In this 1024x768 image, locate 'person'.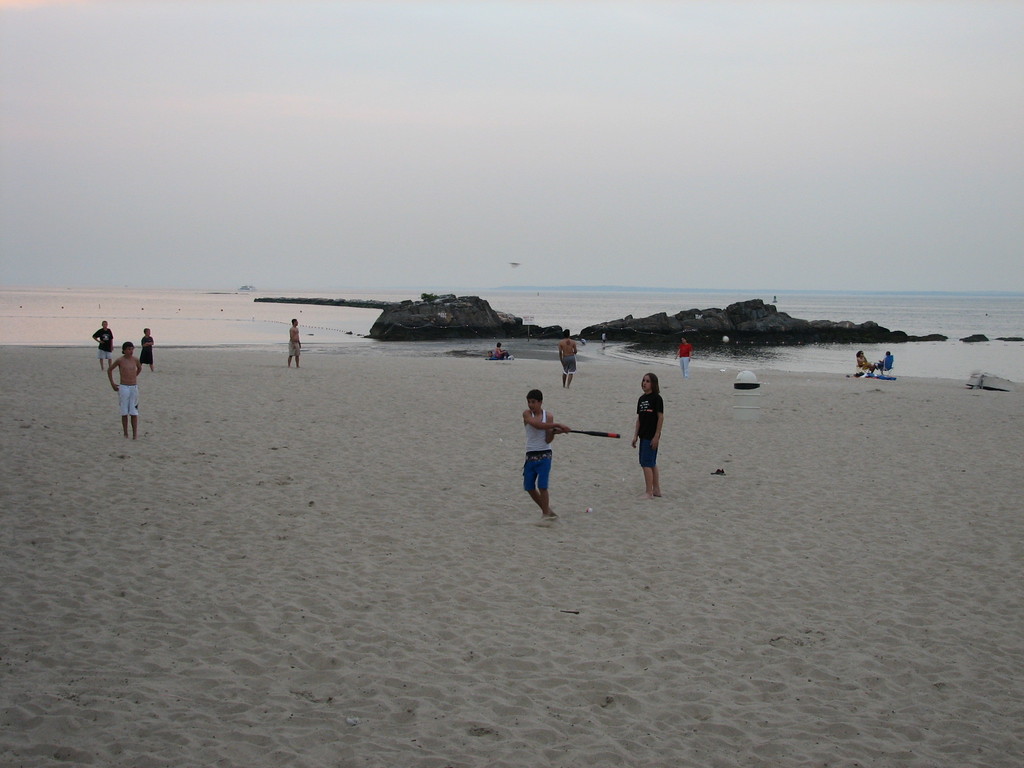
Bounding box: l=106, t=342, r=144, b=440.
